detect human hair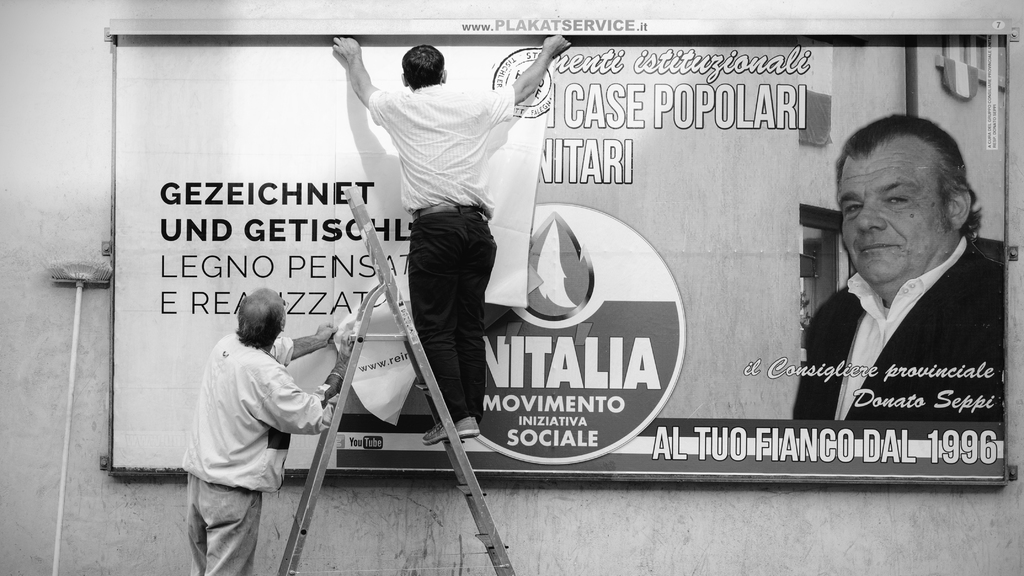
rect(851, 118, 968, 228)
